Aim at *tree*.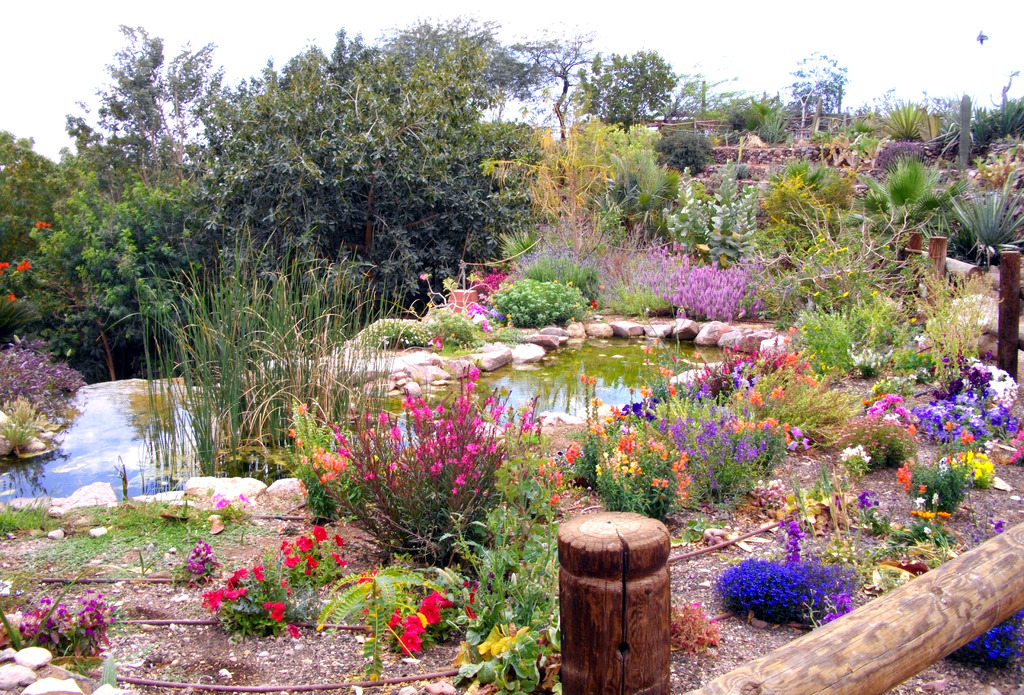
Aimed at region(65, 22, 244, 249).
